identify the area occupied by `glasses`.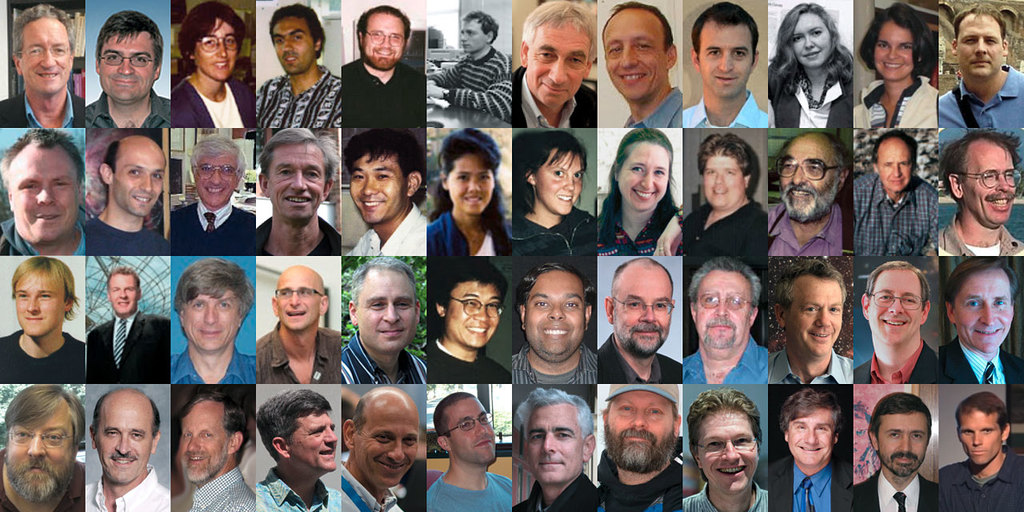
Area: BBox(610, 297, 669, 315).
